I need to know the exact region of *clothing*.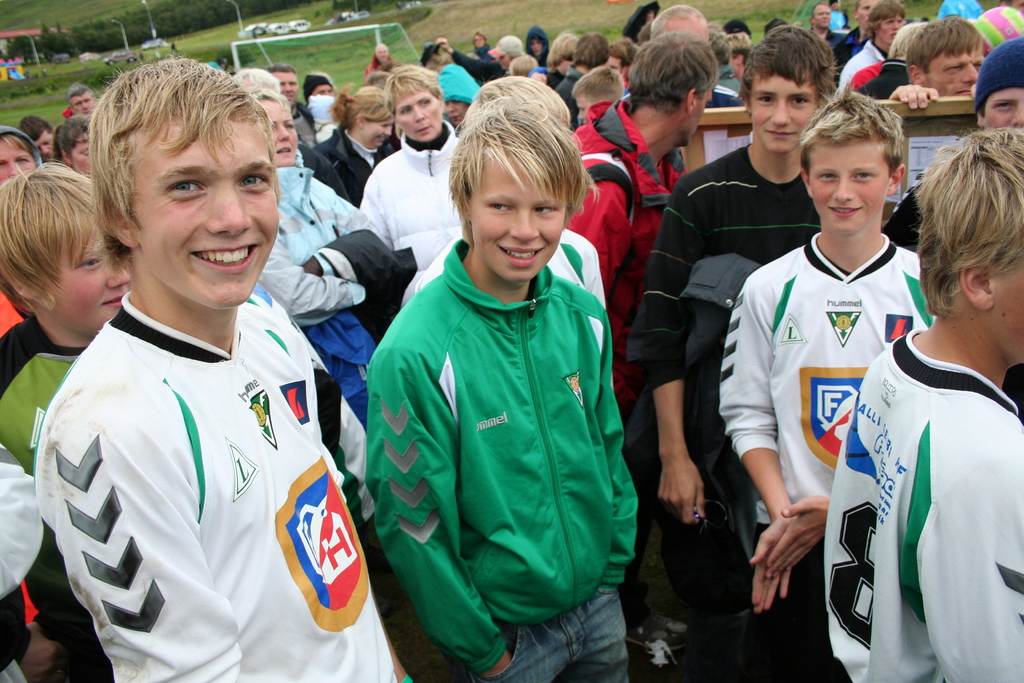
Region: left=852, top=58, right=913, bottom=101.
